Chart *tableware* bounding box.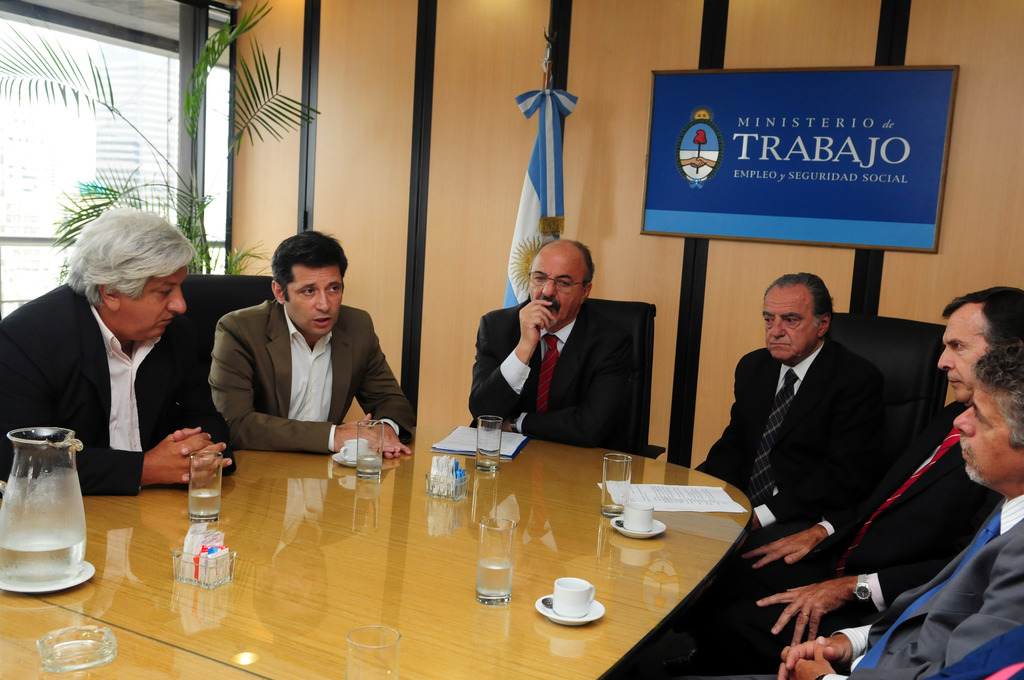
Charted: rect(536, 574, 604, 624).
